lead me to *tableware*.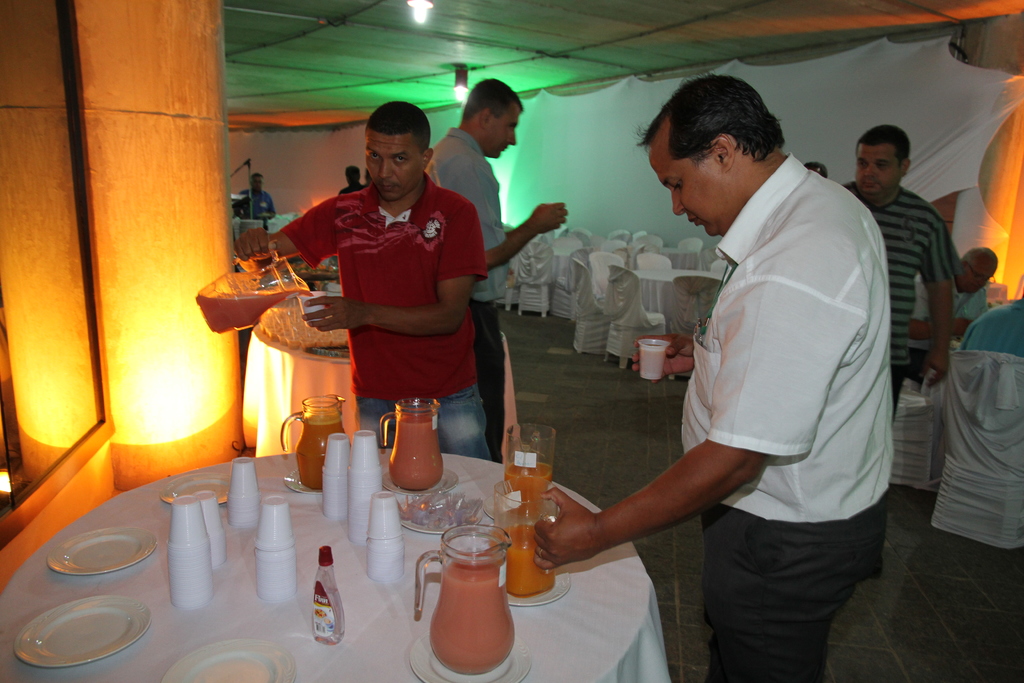
Lead to locate(298, 285, 336, 325).
